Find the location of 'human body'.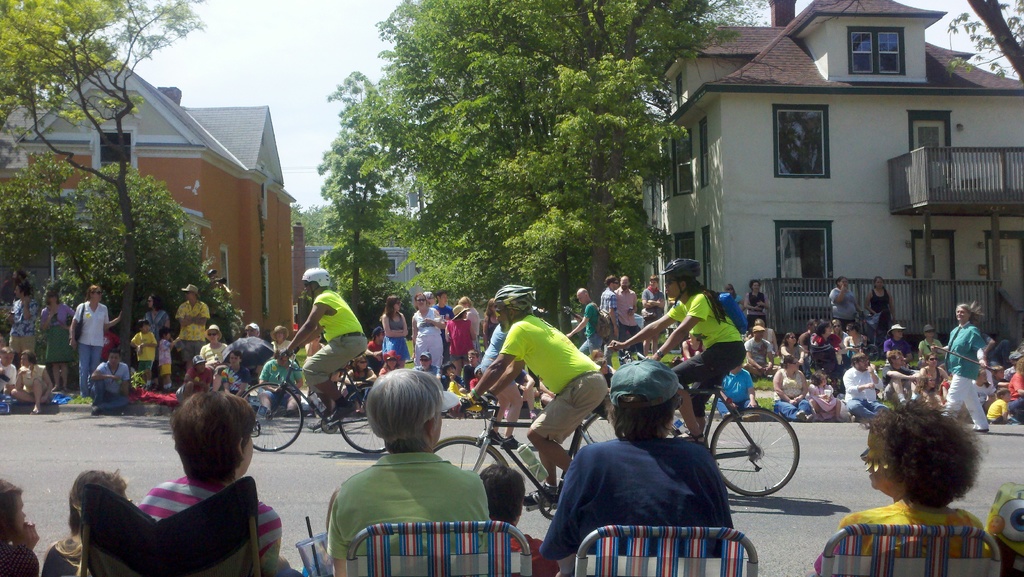
Location: rect(139, 391, 282, 569).
